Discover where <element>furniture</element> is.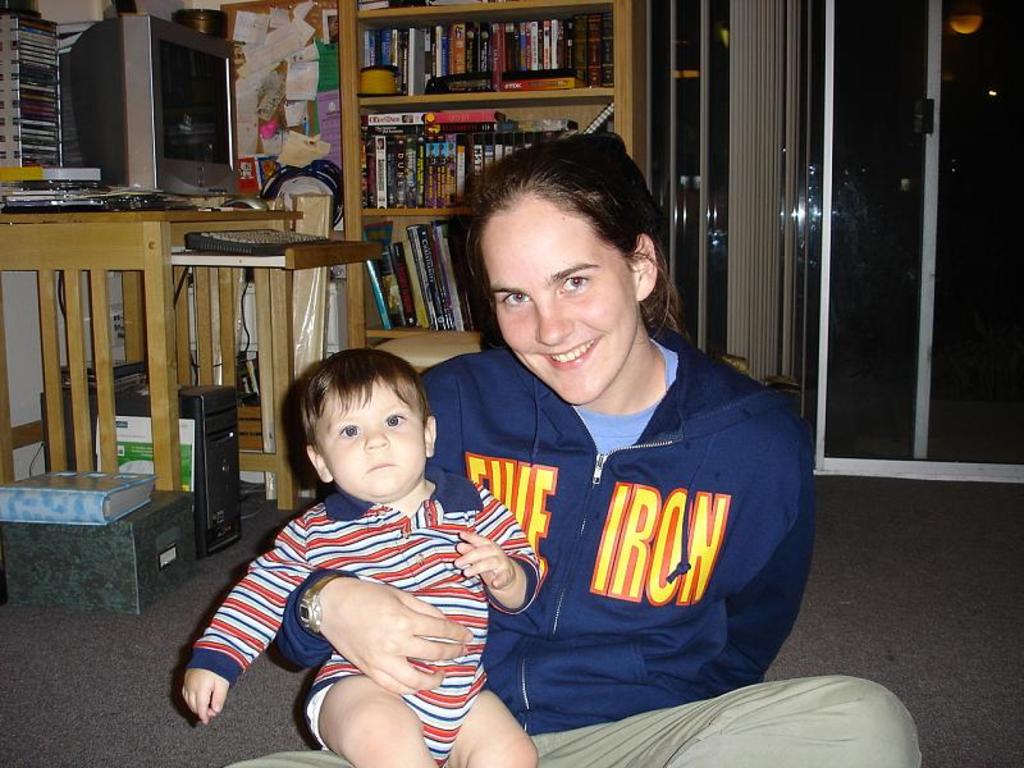
Discovered at left=0, top=206, right=383, bottom=509.
